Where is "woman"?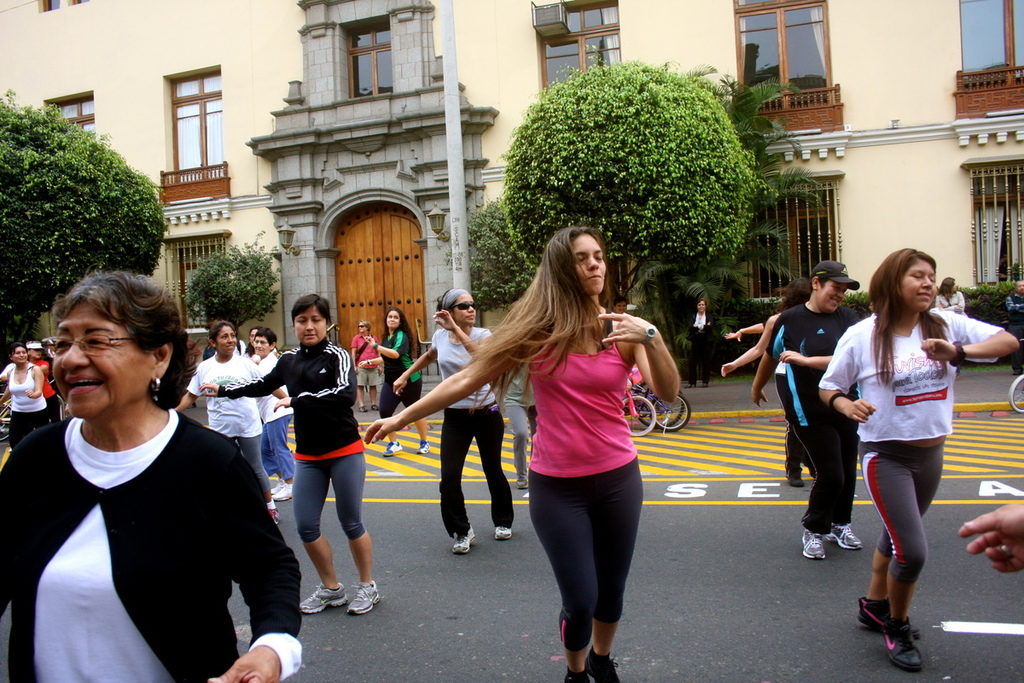
bbox=(27, 258, 276, 682).
